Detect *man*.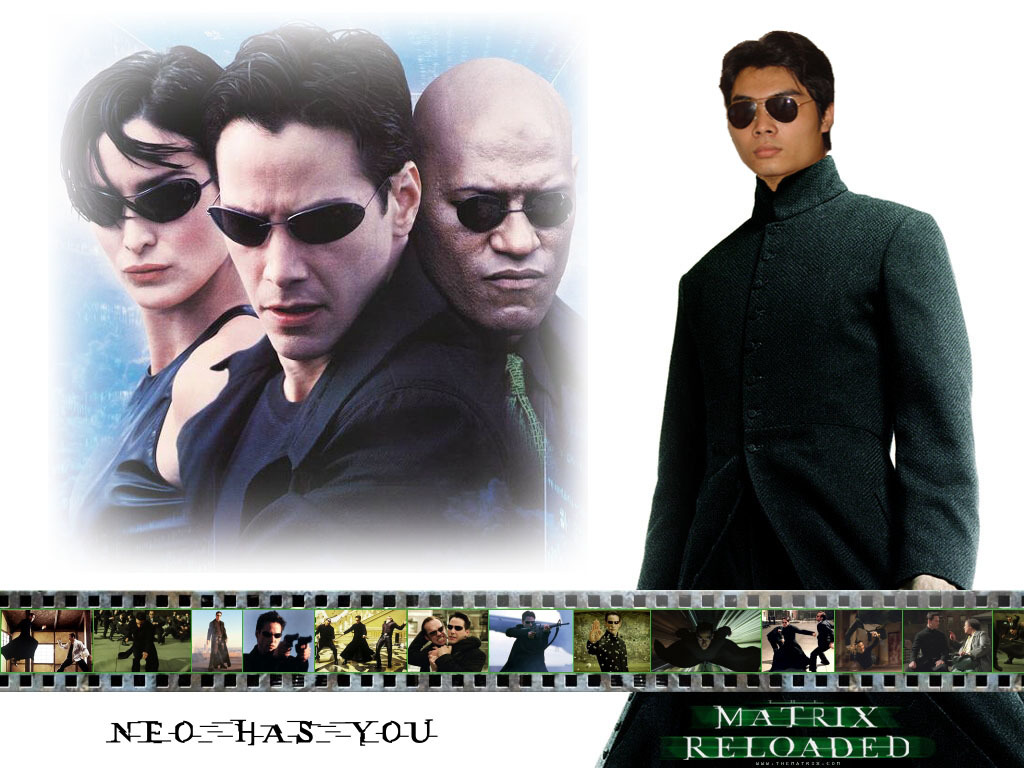
Detected at box(336, 614, 379, 666).
